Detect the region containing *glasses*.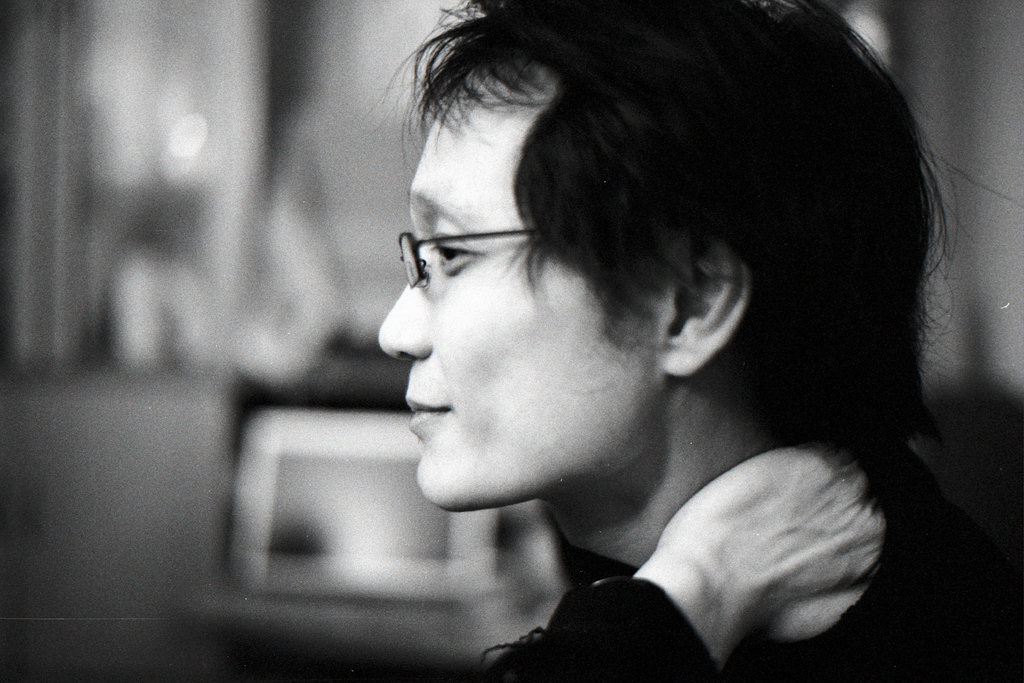
[399, 234, 547, 290].
